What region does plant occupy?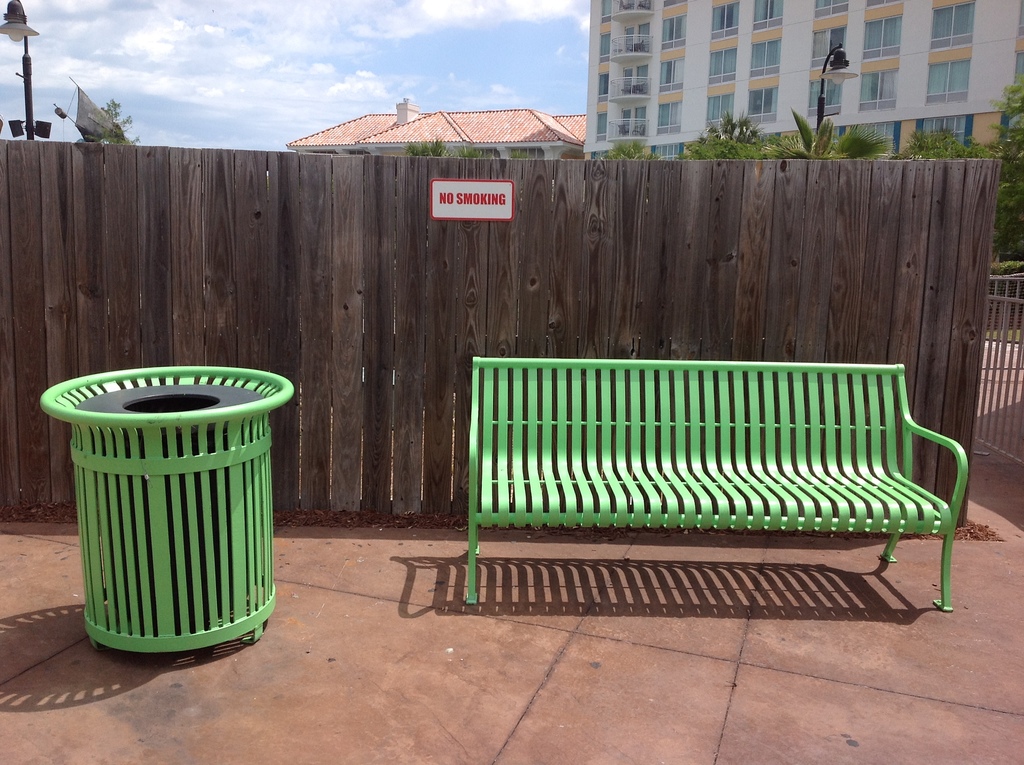
BBox(399, 124, 586, 166).
